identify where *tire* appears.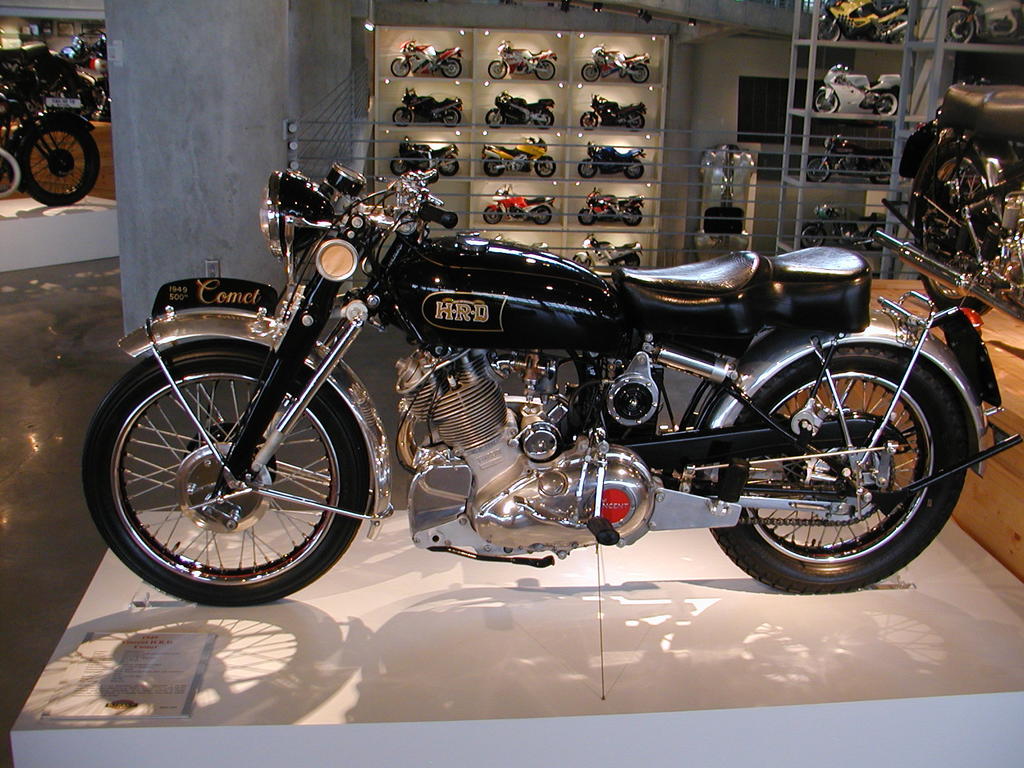
Appears at left=391, top=157, right=407, bottom=175.
